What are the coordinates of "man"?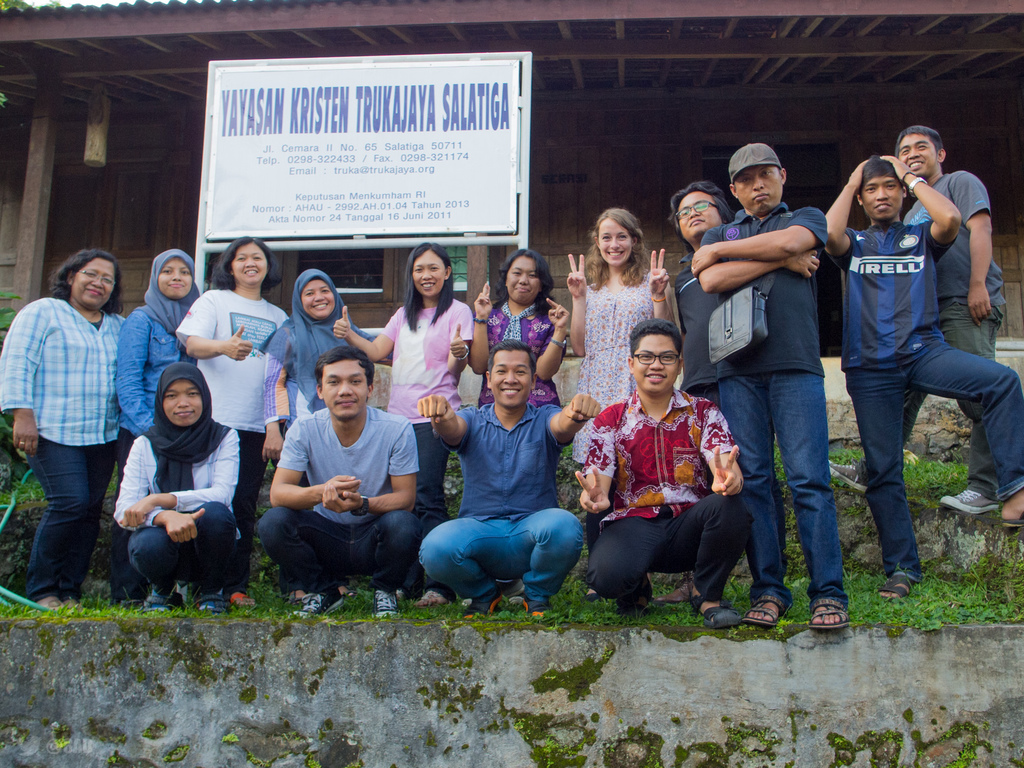
detection(572, 316, 745, 629).
